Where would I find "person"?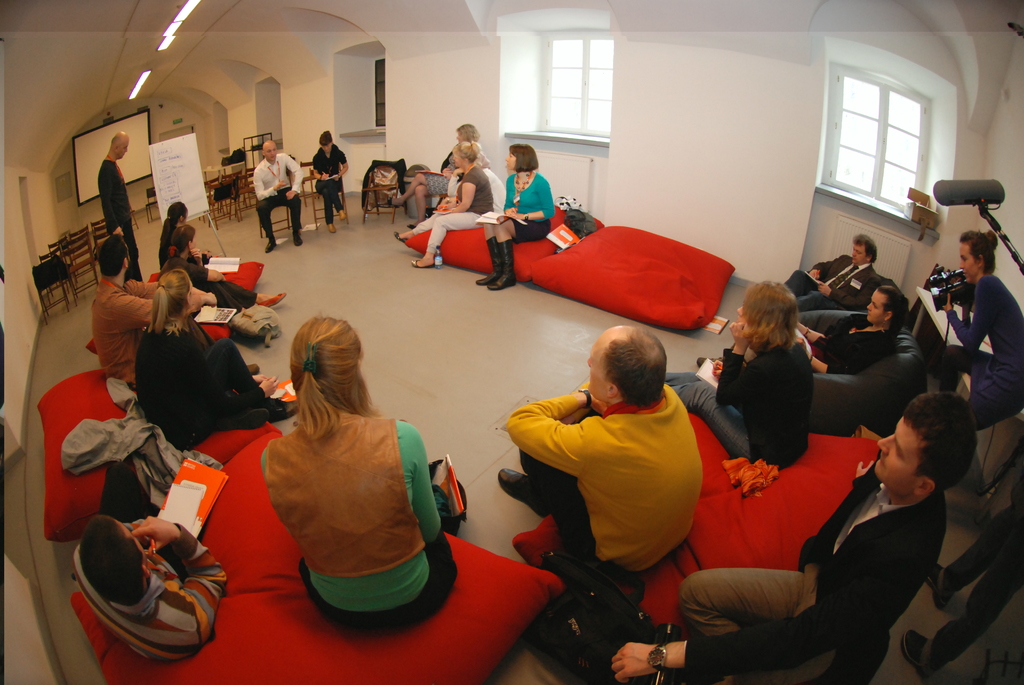
At (x1=252, y1=136, x2=303, y2=244).
